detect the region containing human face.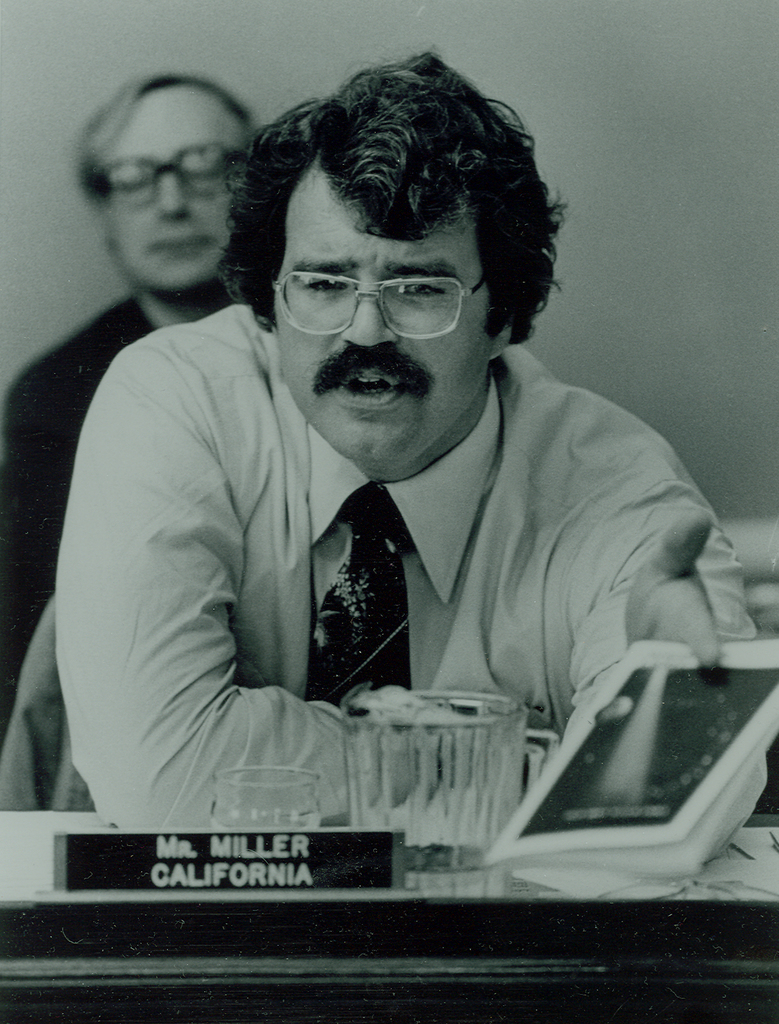
[left=106, top=90, right=256, bottom=293].
